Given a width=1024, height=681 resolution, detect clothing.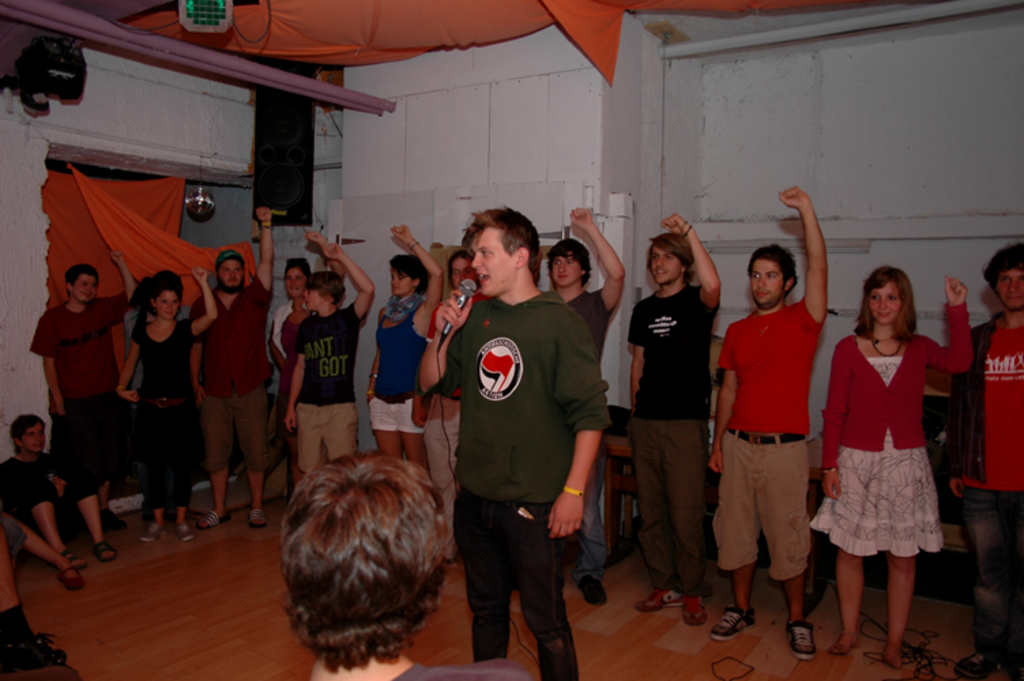
pyautogui.locateOnScreen(568, 289, 601, 575).
